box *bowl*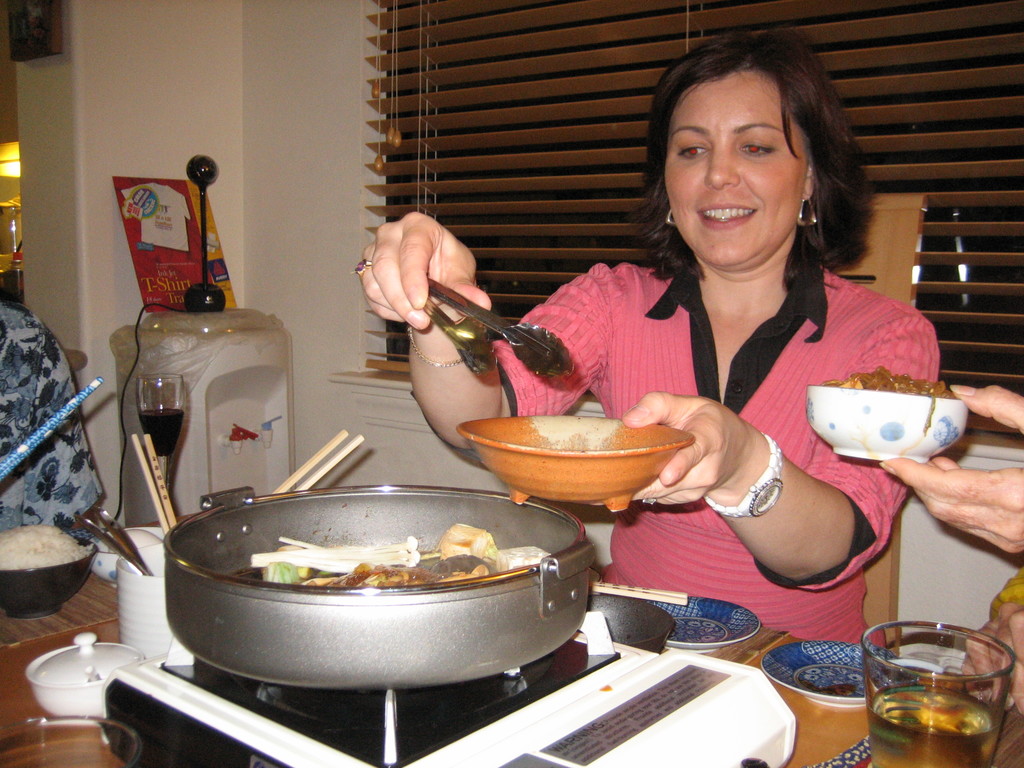
[1,536,97,618]
